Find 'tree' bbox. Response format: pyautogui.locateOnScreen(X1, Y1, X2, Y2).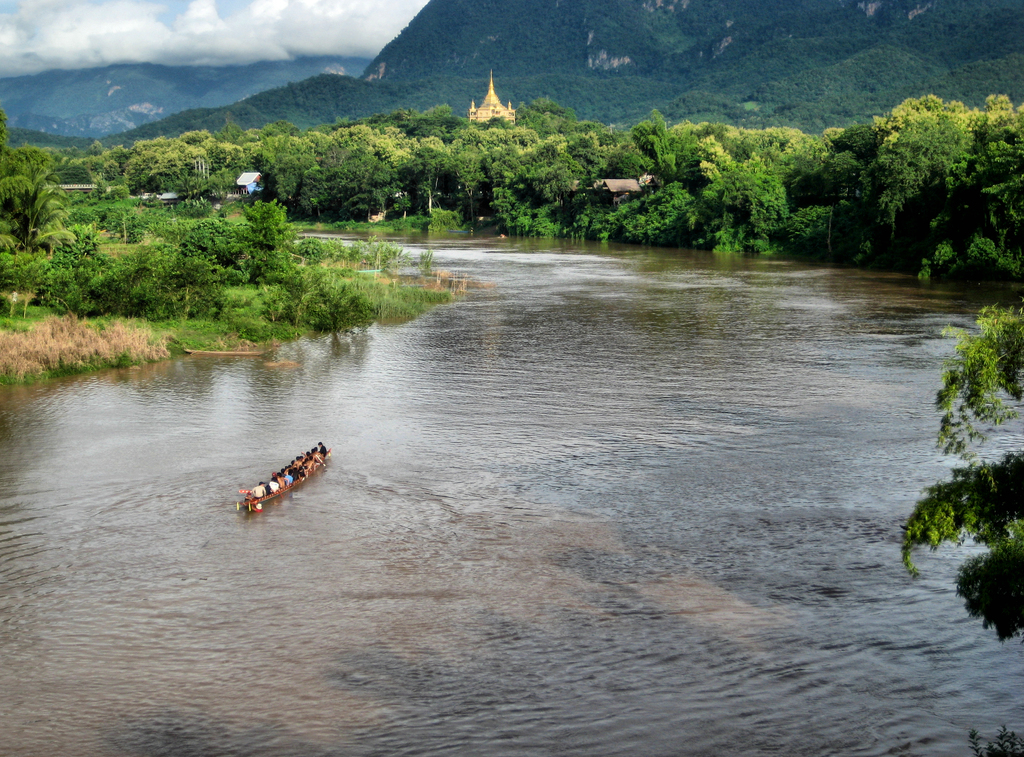
pyautogui.locateOnScreen(240, 195, 299, 252).
